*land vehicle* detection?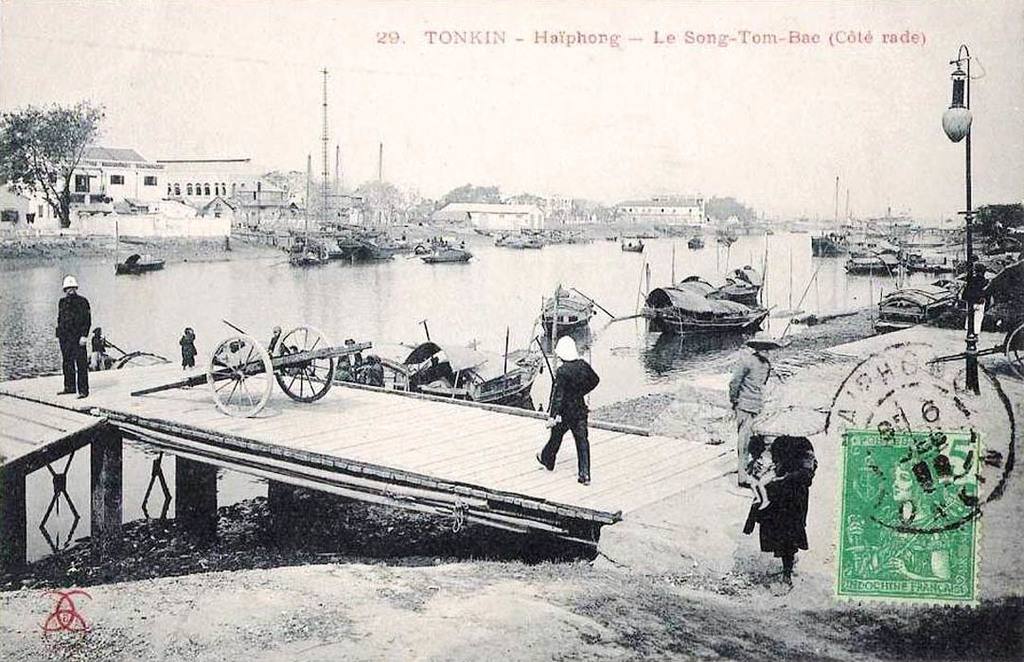
region(179, 316, 342, 414)
